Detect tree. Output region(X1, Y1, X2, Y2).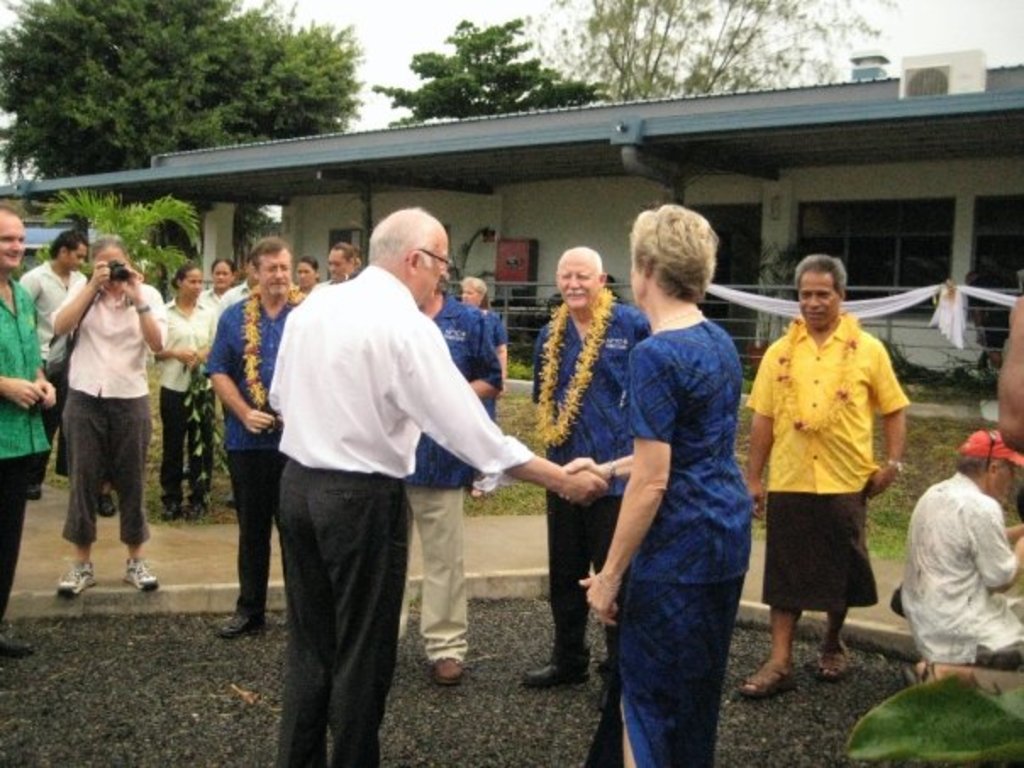
region(0, 0, 359, 197).
